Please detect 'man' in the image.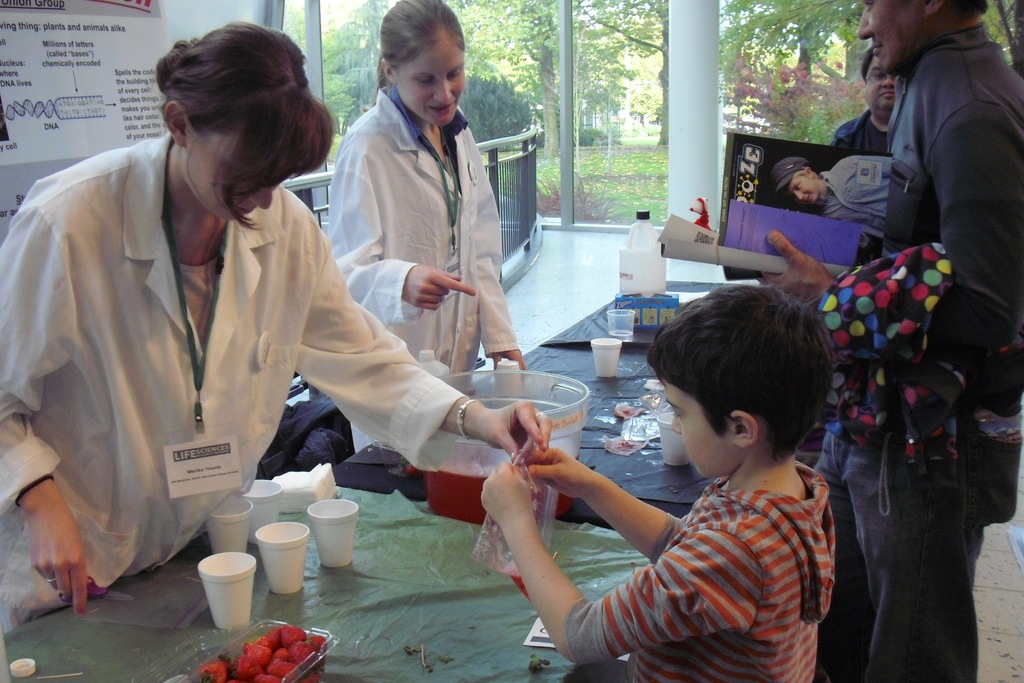
826, 53, 904, 268.
